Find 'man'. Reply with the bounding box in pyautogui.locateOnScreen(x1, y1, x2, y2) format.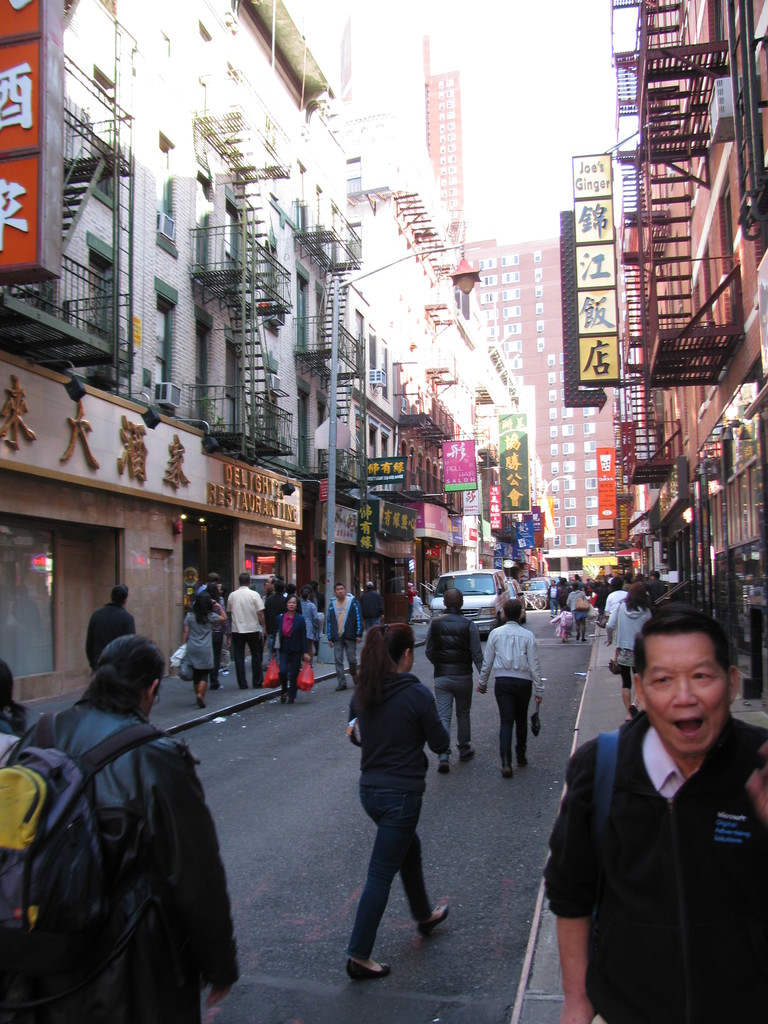
pyautogui.locateOnScreen(0, 634, 248, 1023).
